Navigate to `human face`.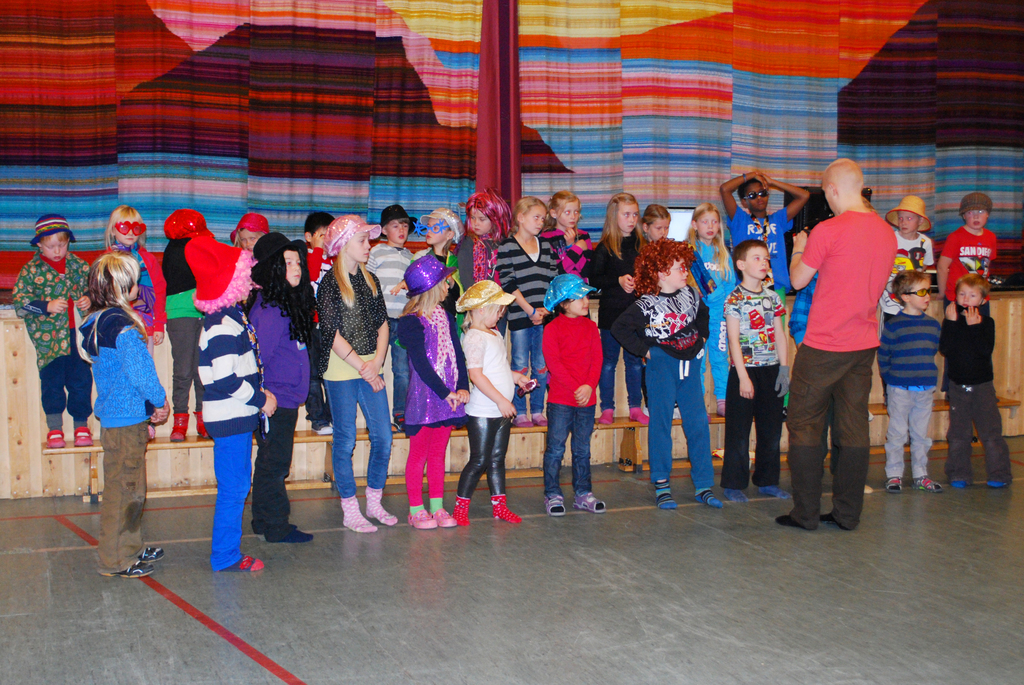
Navigation target: 648,214,669,239.
